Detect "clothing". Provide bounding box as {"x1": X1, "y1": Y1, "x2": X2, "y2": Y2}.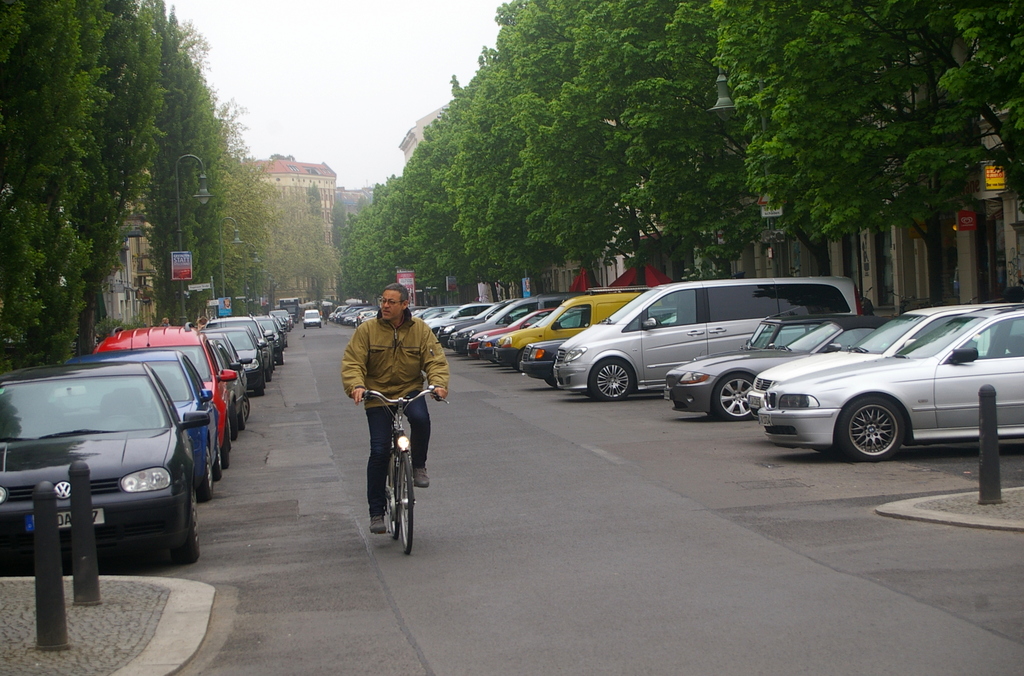
{"x1": 344, "y1": 286, "x2": 427, "y2": 518}.
